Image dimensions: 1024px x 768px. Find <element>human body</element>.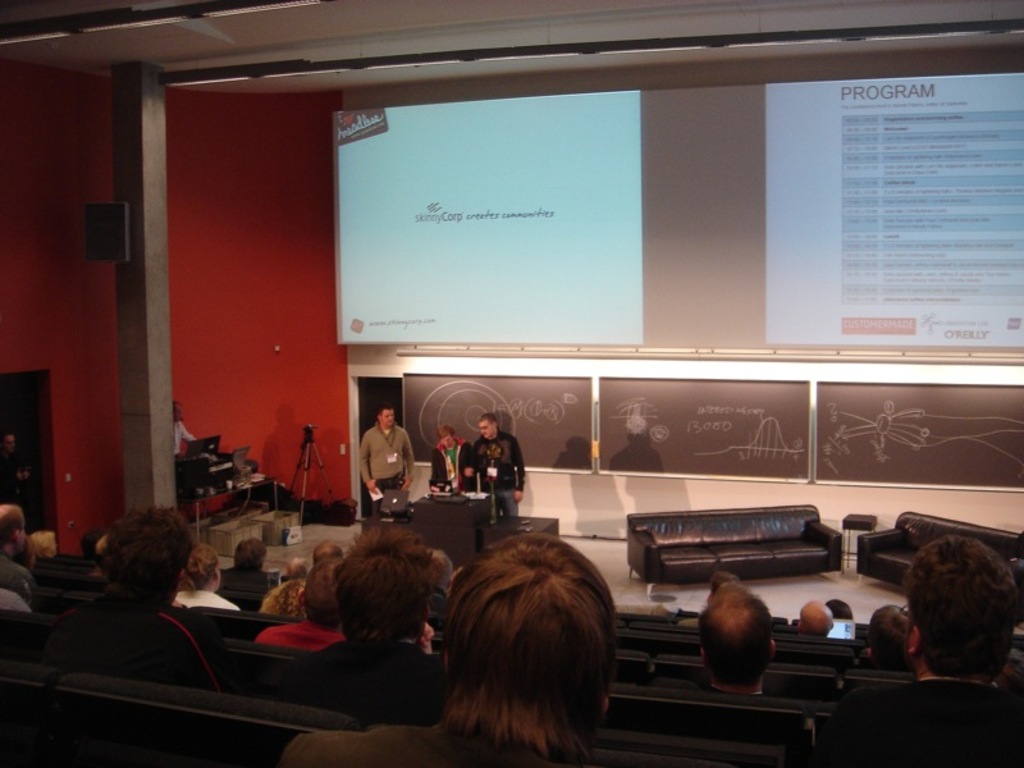
left=224, top=541, right=287, bottom=600.
